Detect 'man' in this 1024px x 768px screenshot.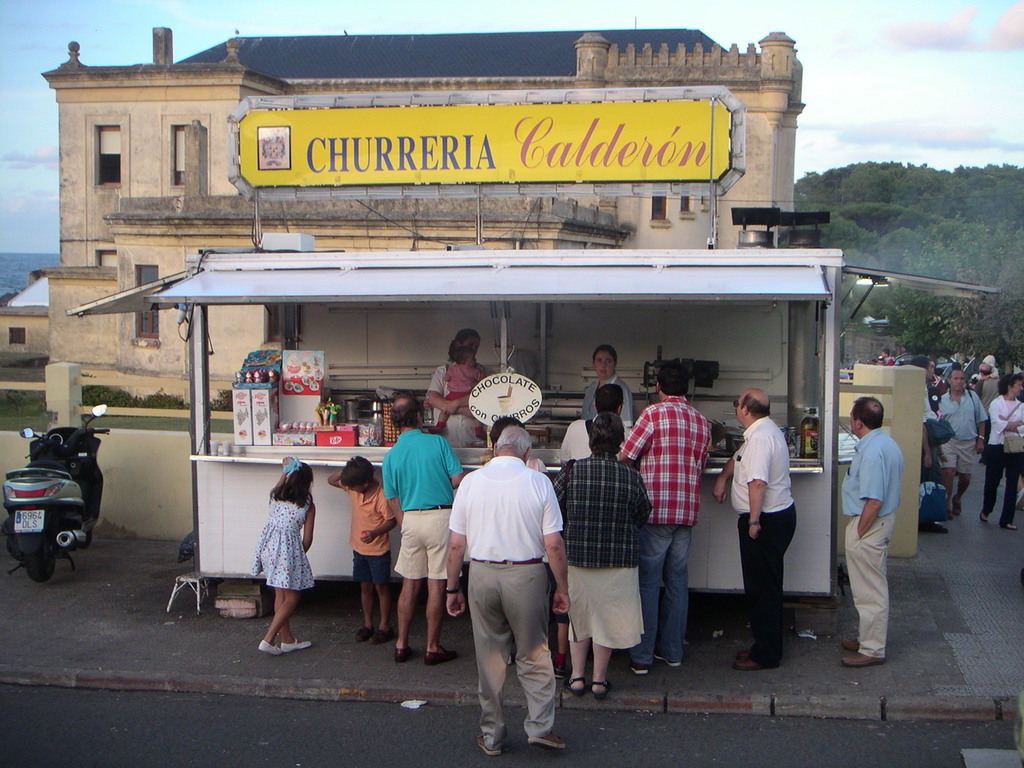
Detection: detection(621, 358, 714, 678).
